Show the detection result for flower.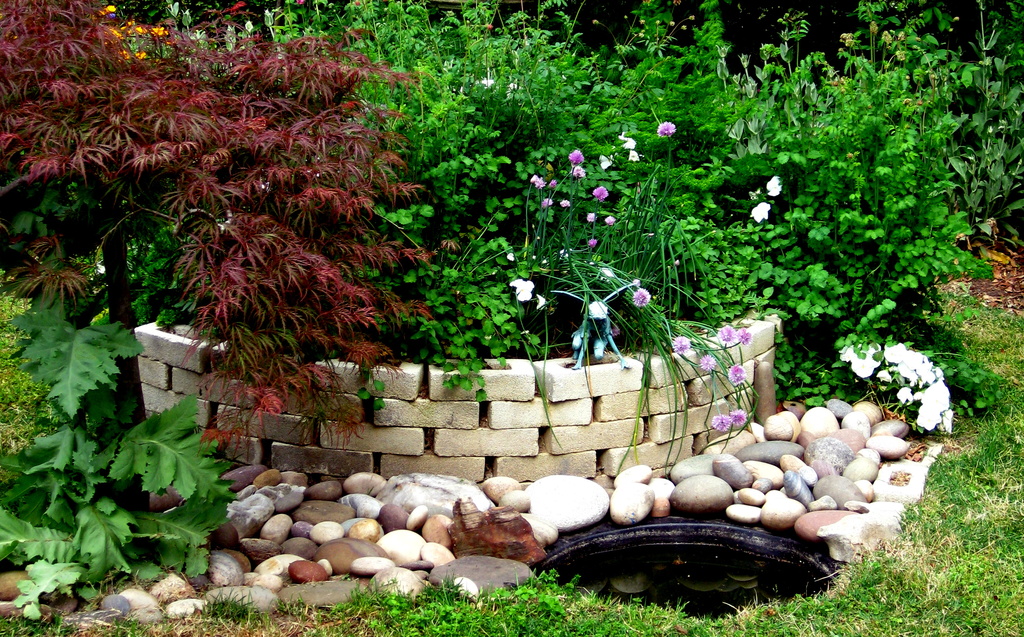
detection(540, 197, 552, 207).
